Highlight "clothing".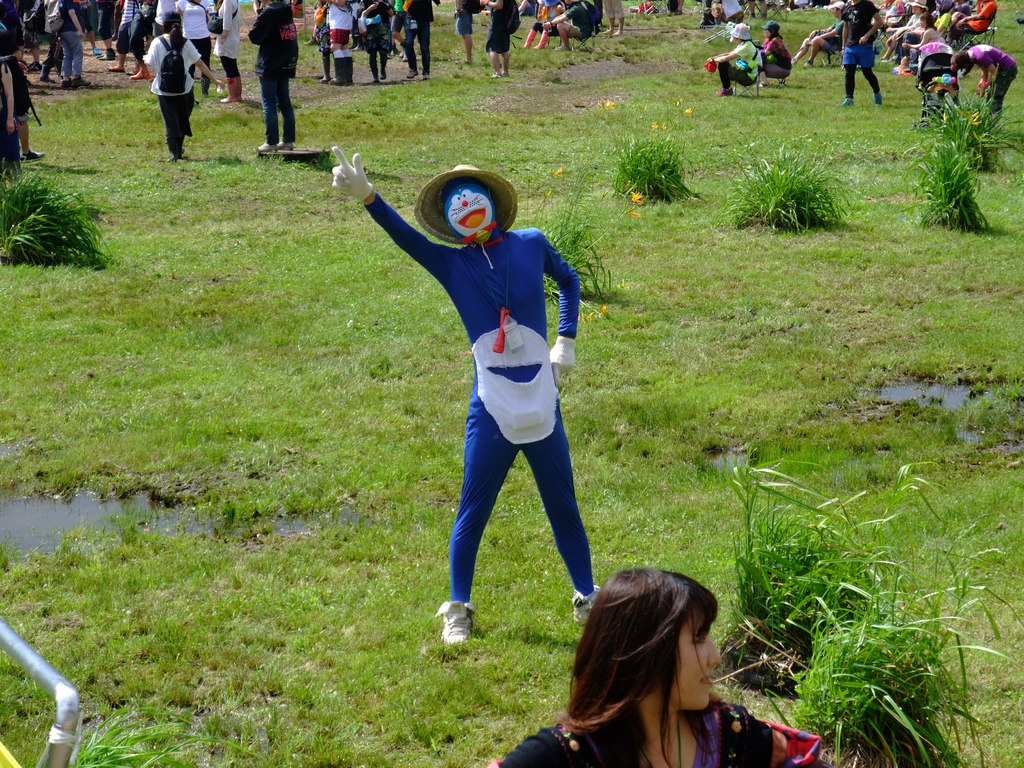
Highlighted region: 719,38,765,93.
